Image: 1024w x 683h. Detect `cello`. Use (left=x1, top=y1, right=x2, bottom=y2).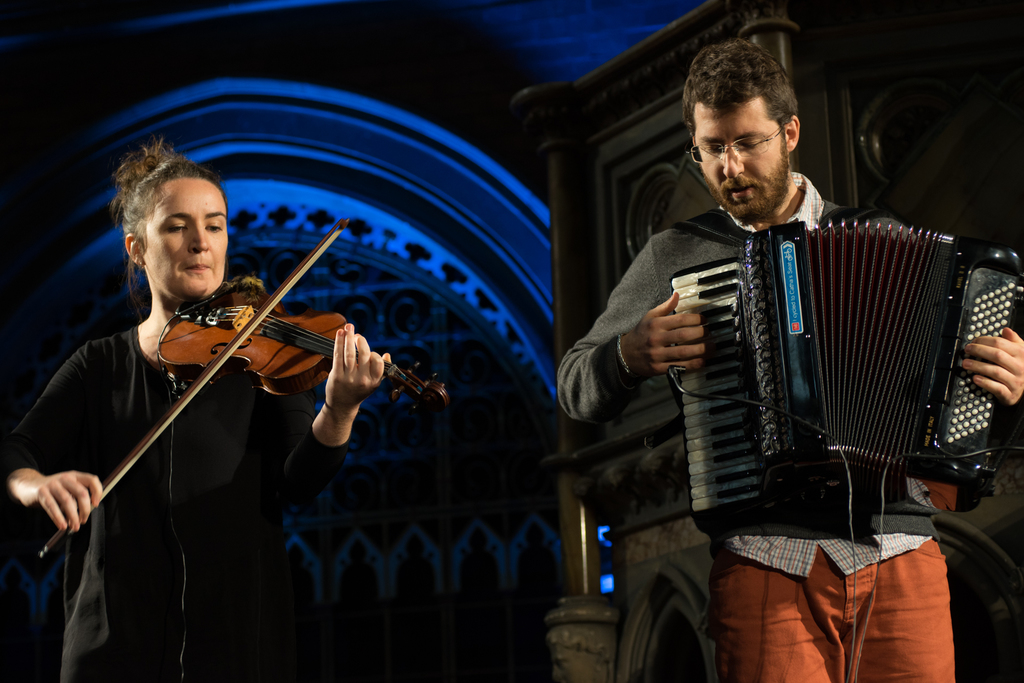
(left=43, top=219, right=458, bottom=572).
